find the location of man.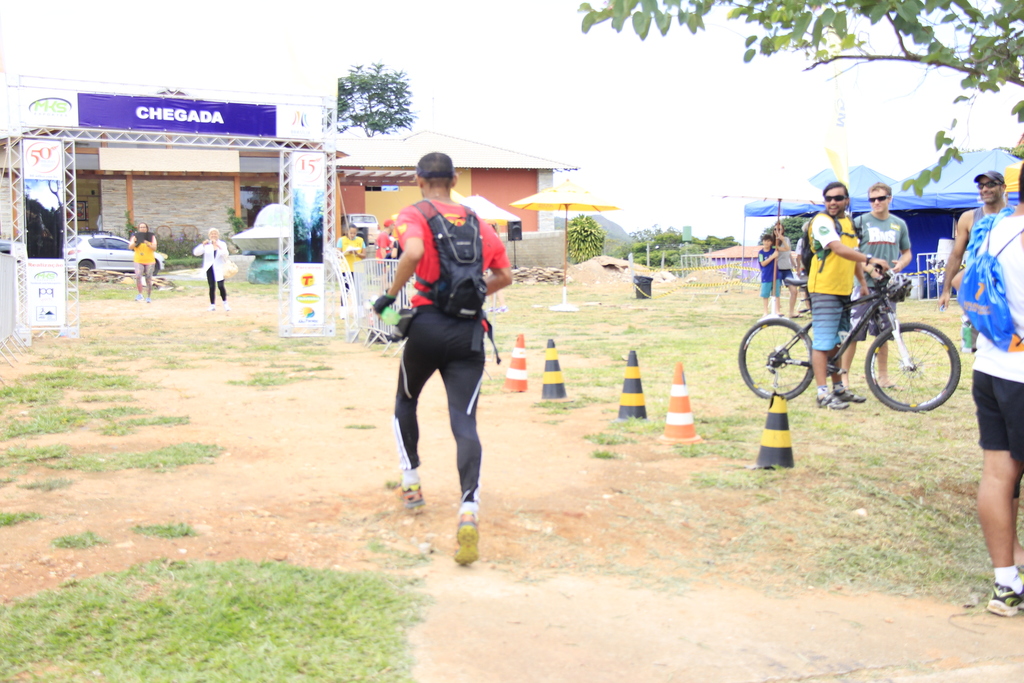
Location: detection(130, 217, 157, 309).
